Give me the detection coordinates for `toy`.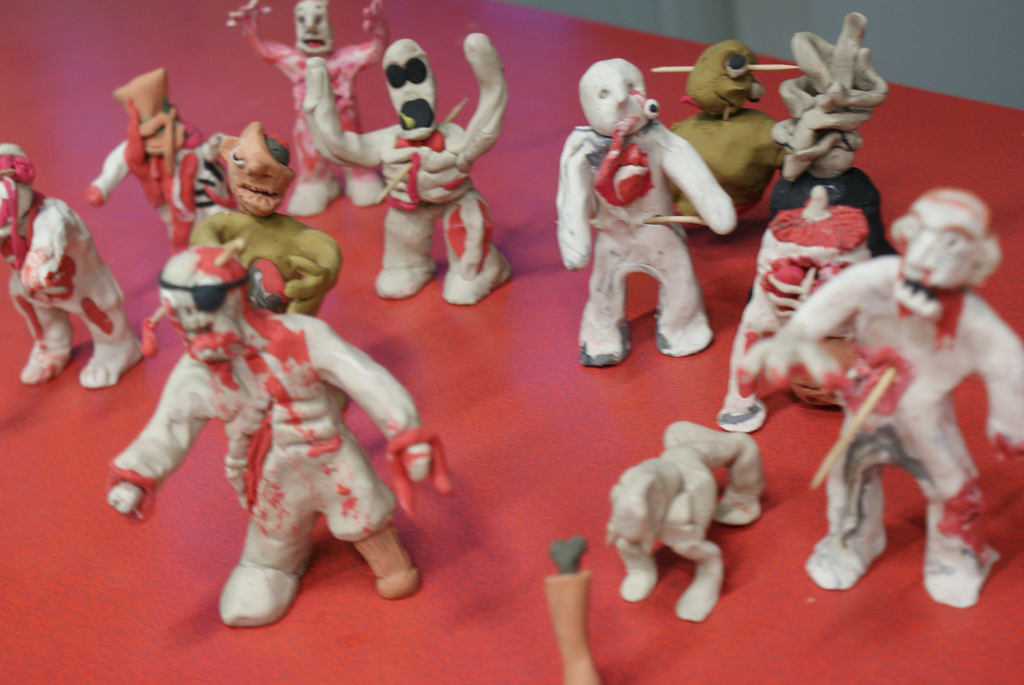
{"left": 673, "top": 41, "right": 785, "bottom": 234}.
